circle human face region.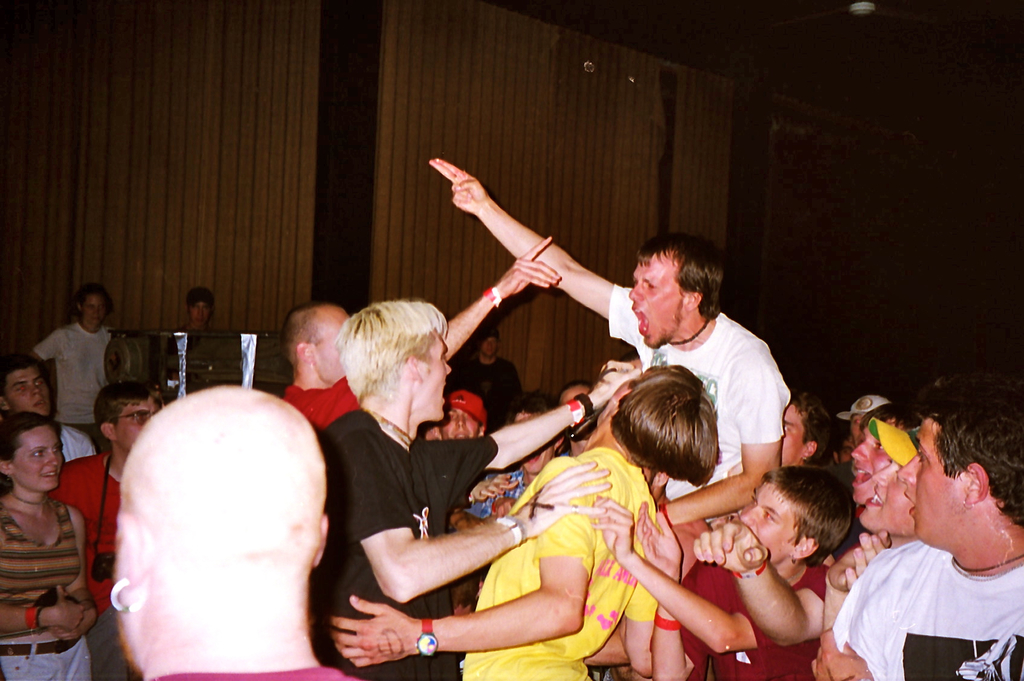
Region: {"left": 8, "top": 428, "right": 66, "bottom": 492}.
